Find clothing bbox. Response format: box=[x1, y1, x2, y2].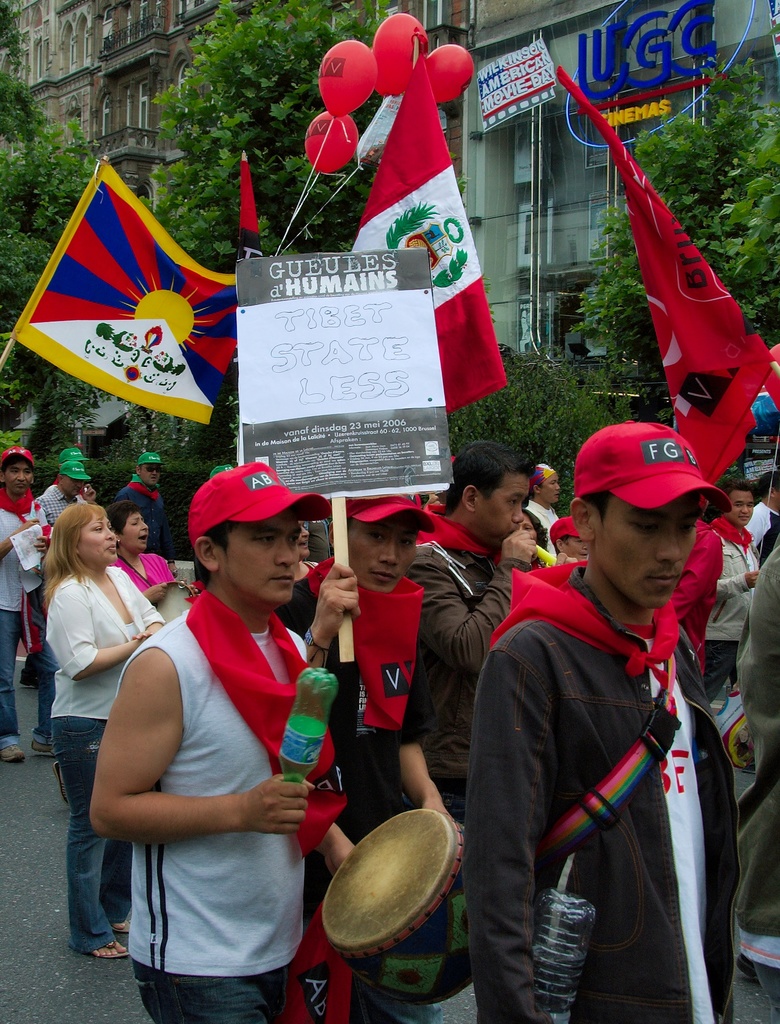
box=[699, 516, 768, 700].
